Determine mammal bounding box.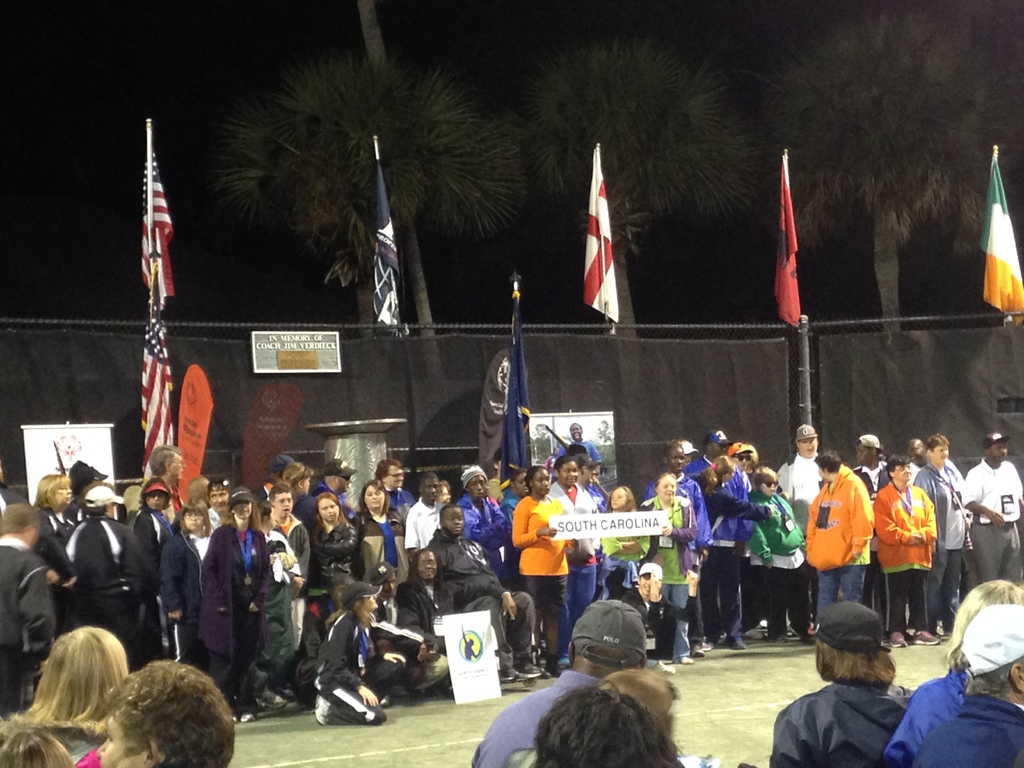
Determined: {"left": 70, "top": 458, "right": 103, "bottom": 525}.
